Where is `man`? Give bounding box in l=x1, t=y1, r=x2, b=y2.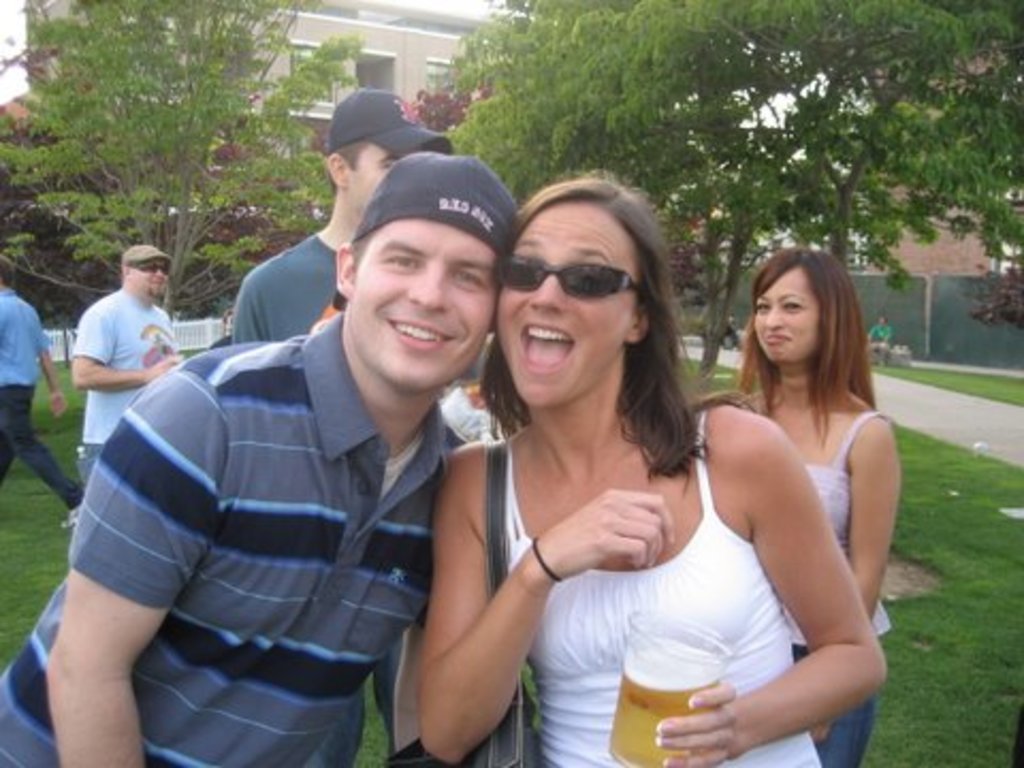
l=0, t=254, r=85, b=531.
